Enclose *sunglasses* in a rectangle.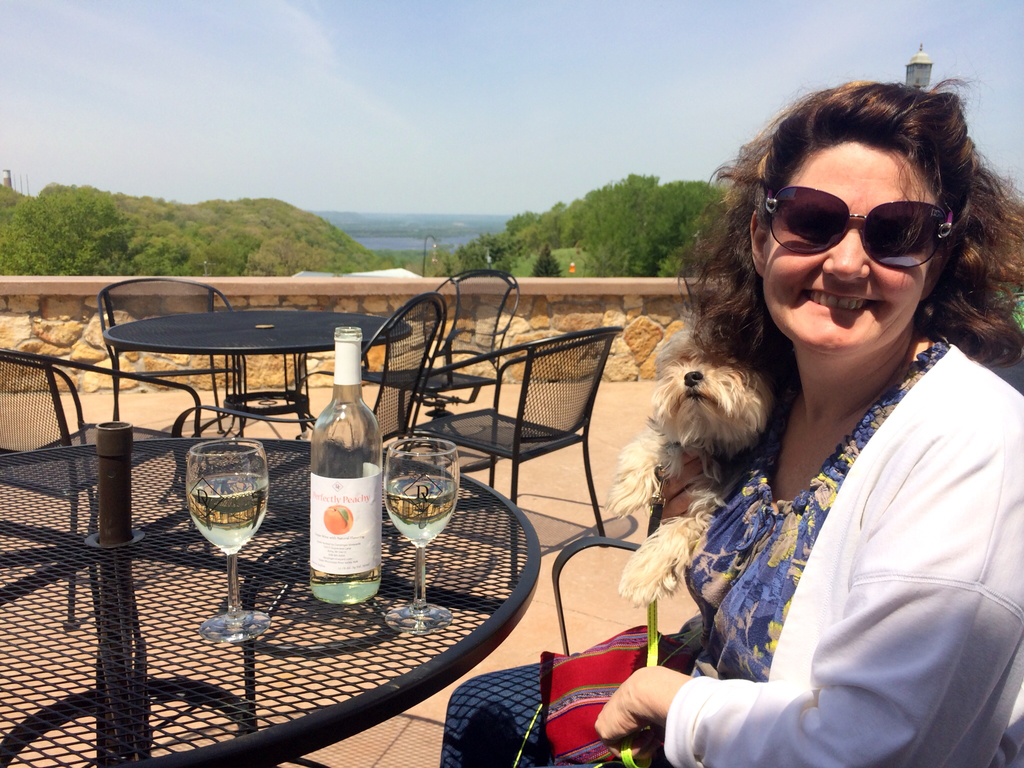
(763, 188, 952, 267).
